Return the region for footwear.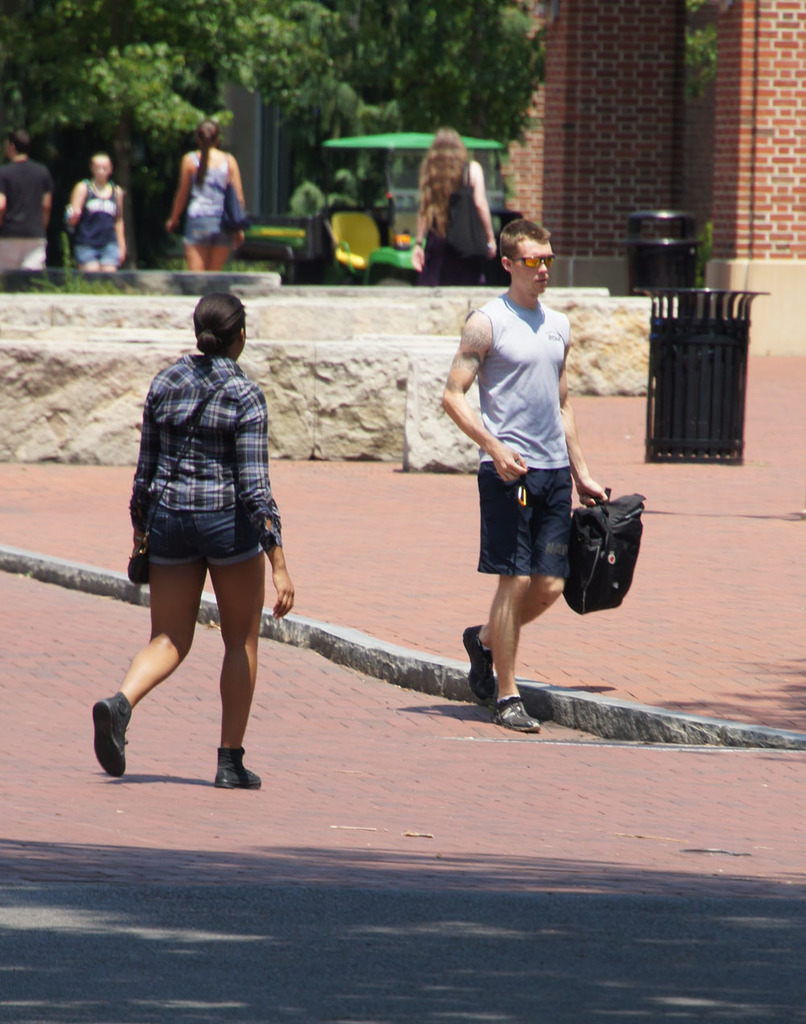
460, 632, 497, 702.
